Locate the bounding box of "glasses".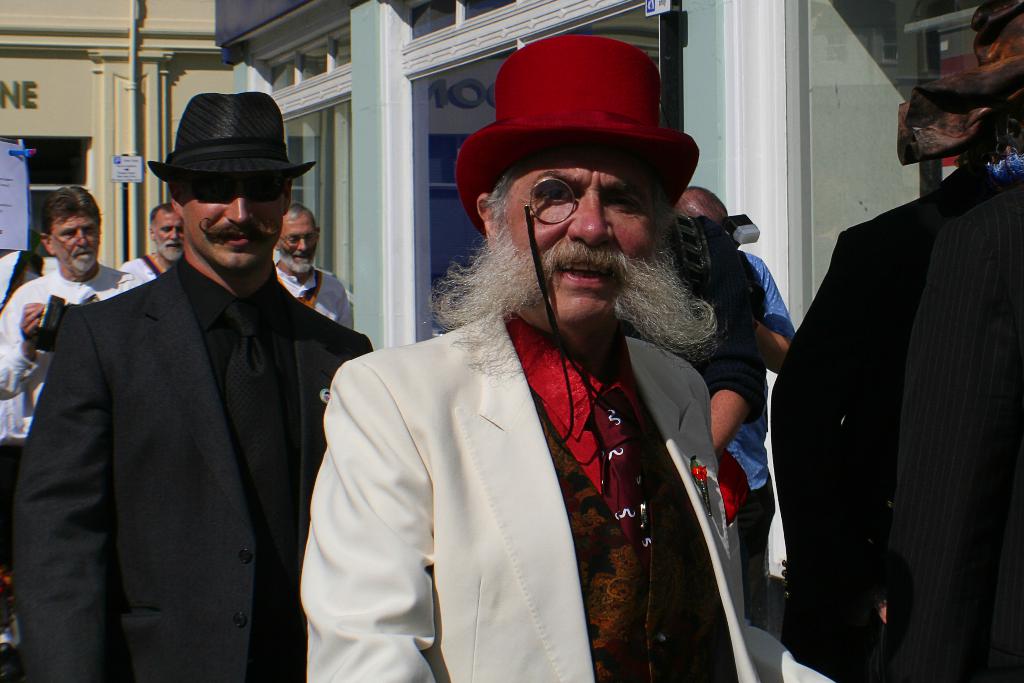
Bounding box: locate(276, 230, 319, 251).
